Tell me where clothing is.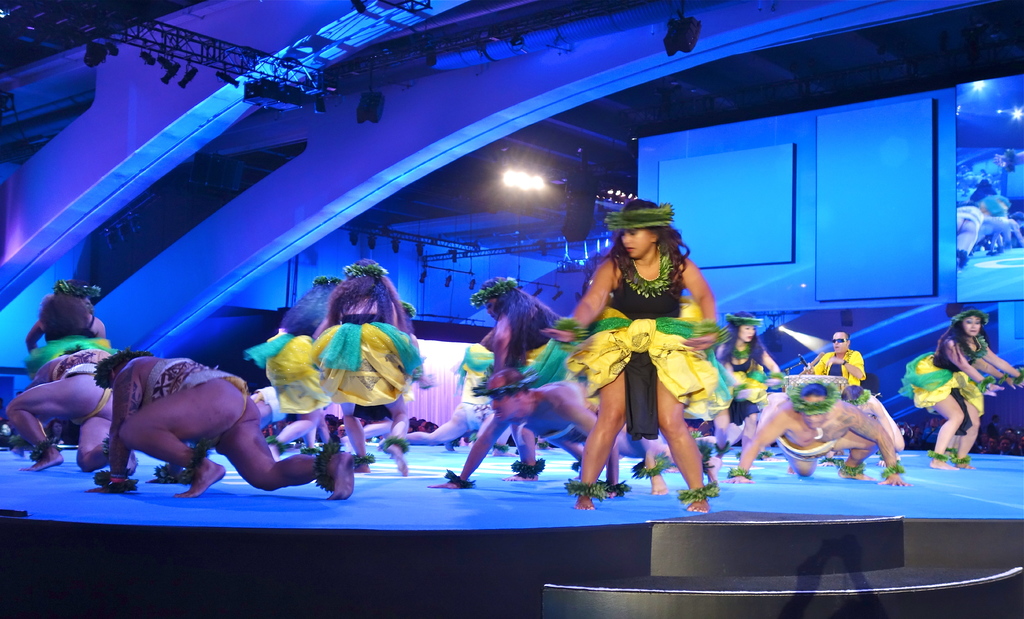
clothing is at select_region(720, 354, 779, 406).
